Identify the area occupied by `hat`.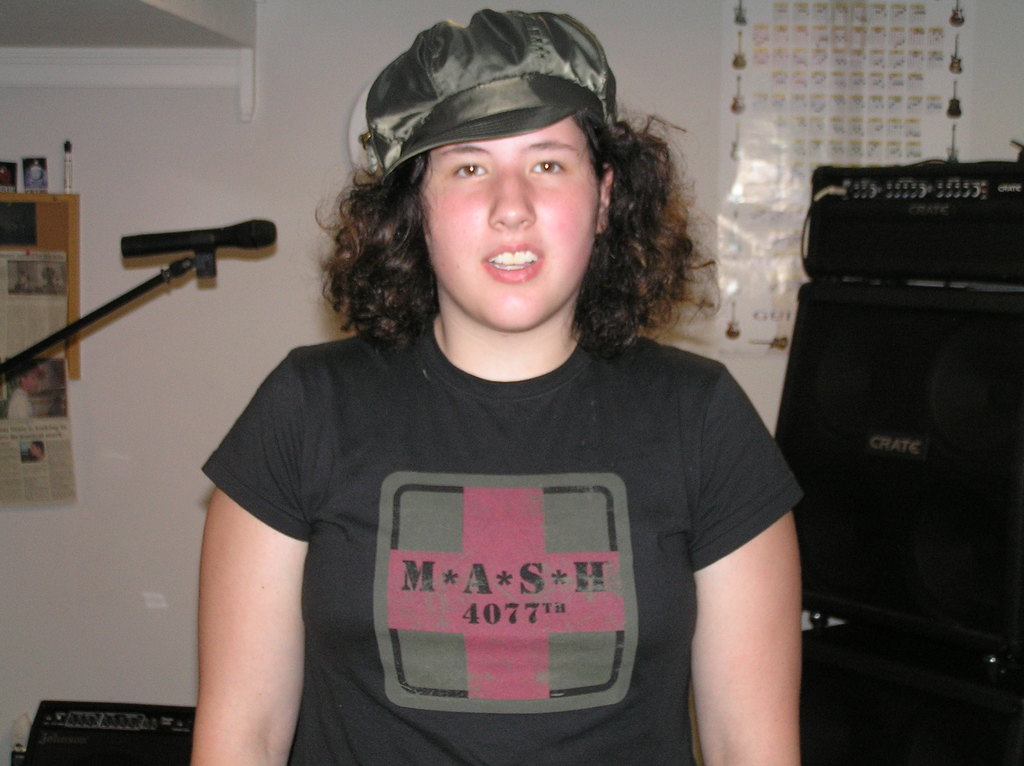
Area: rect(362, 7, 616, 189).
